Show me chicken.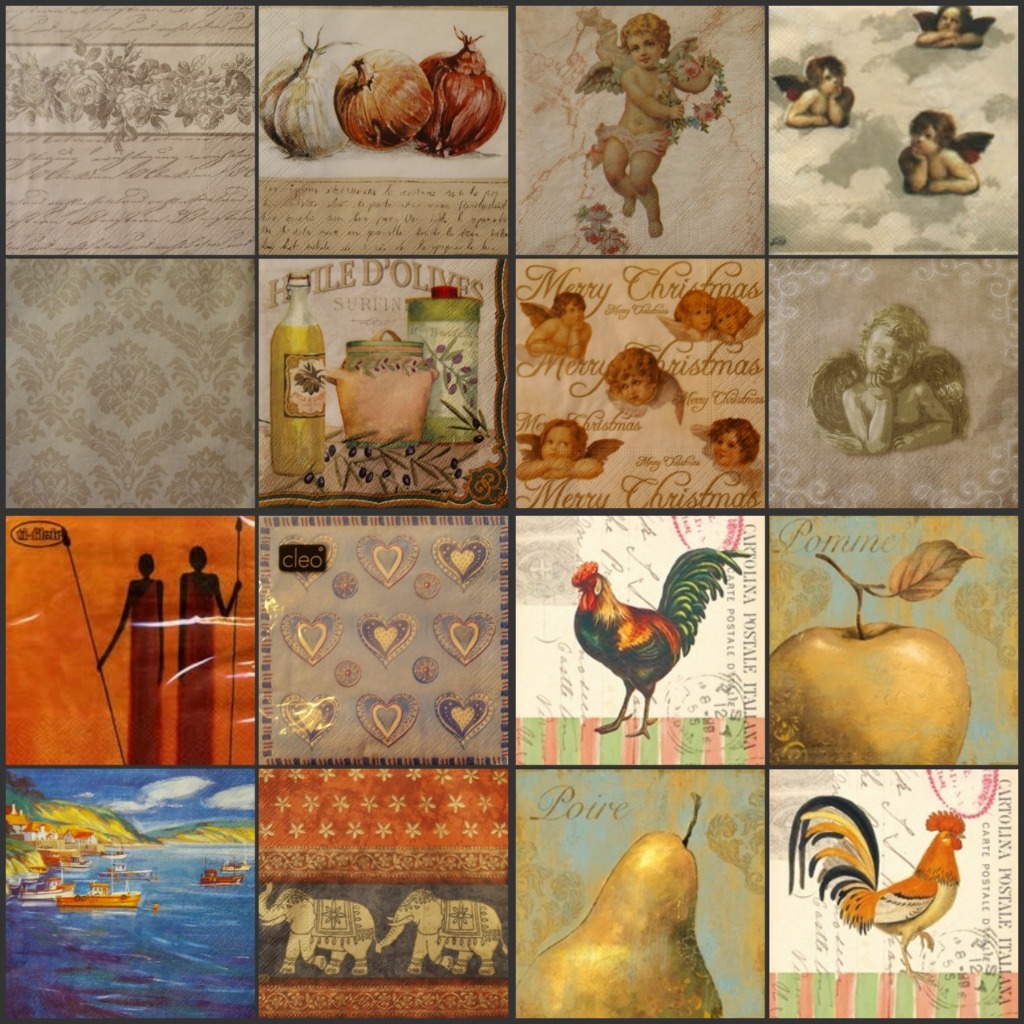
chicken is here: box=[788, 798, 970, 989].
